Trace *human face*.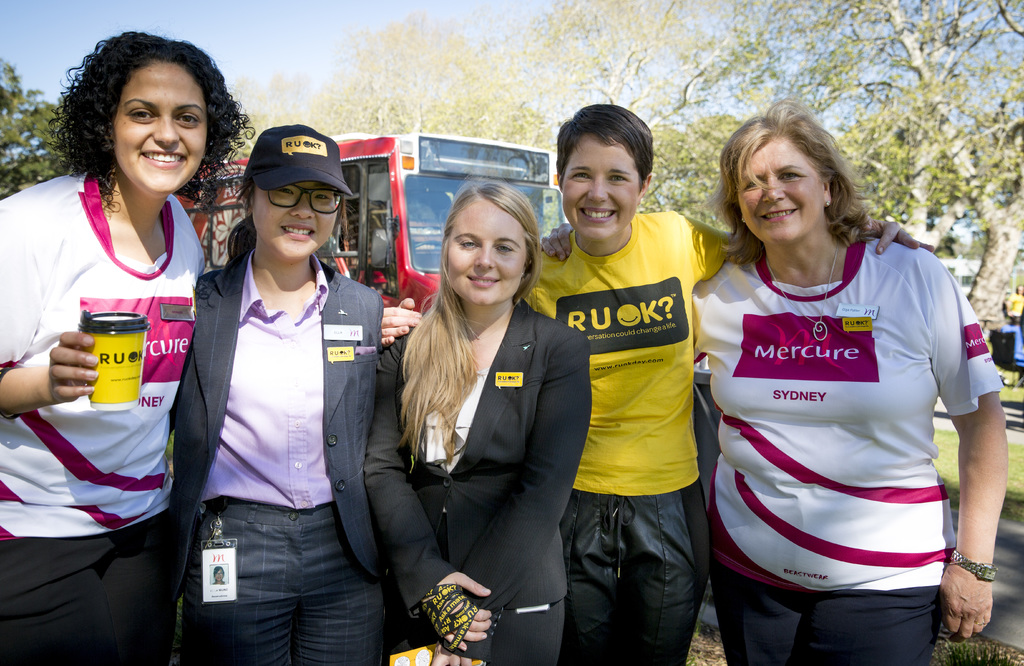
Traced to 442:203:531:299.
